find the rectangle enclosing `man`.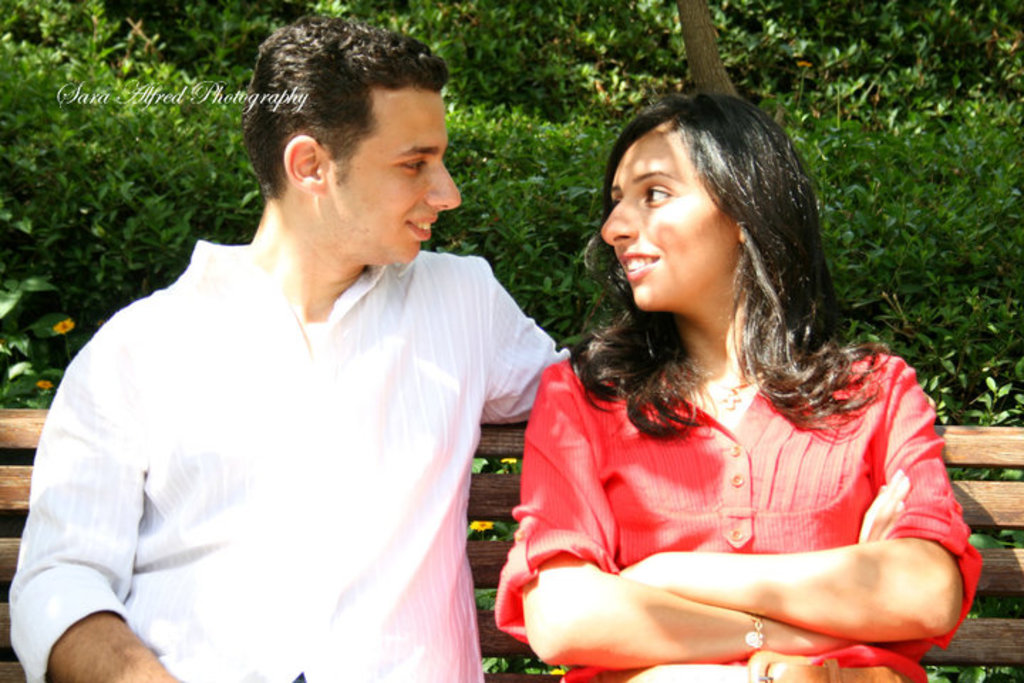
pyautogui.locateOnScreen(10, 7, 573, 682).
